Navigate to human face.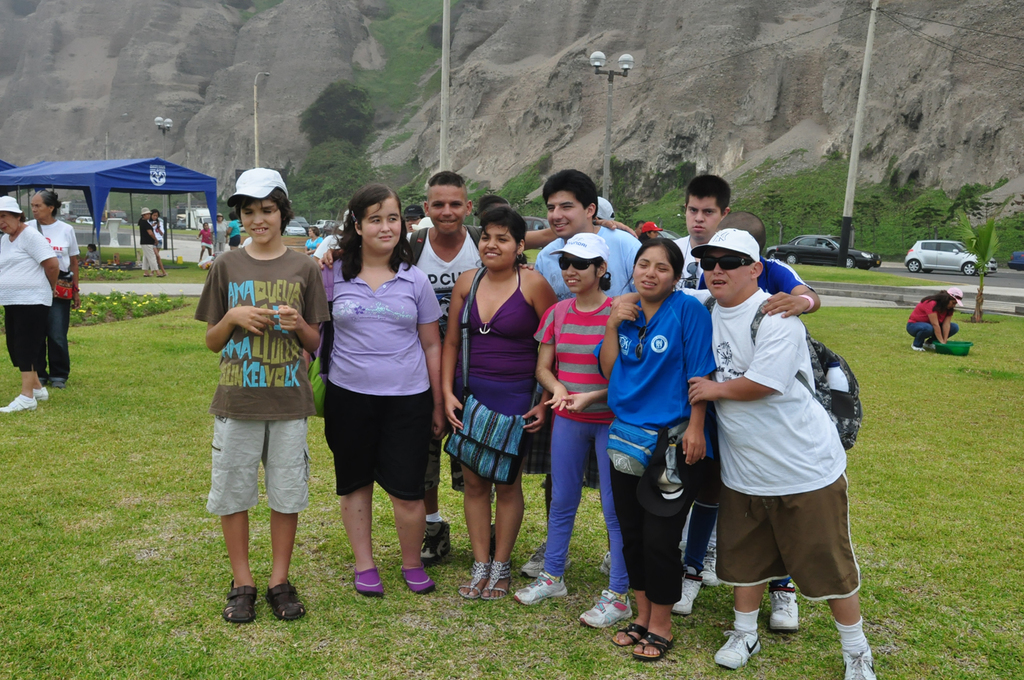
Navigation target: crop(404, 216, 418, 233).
